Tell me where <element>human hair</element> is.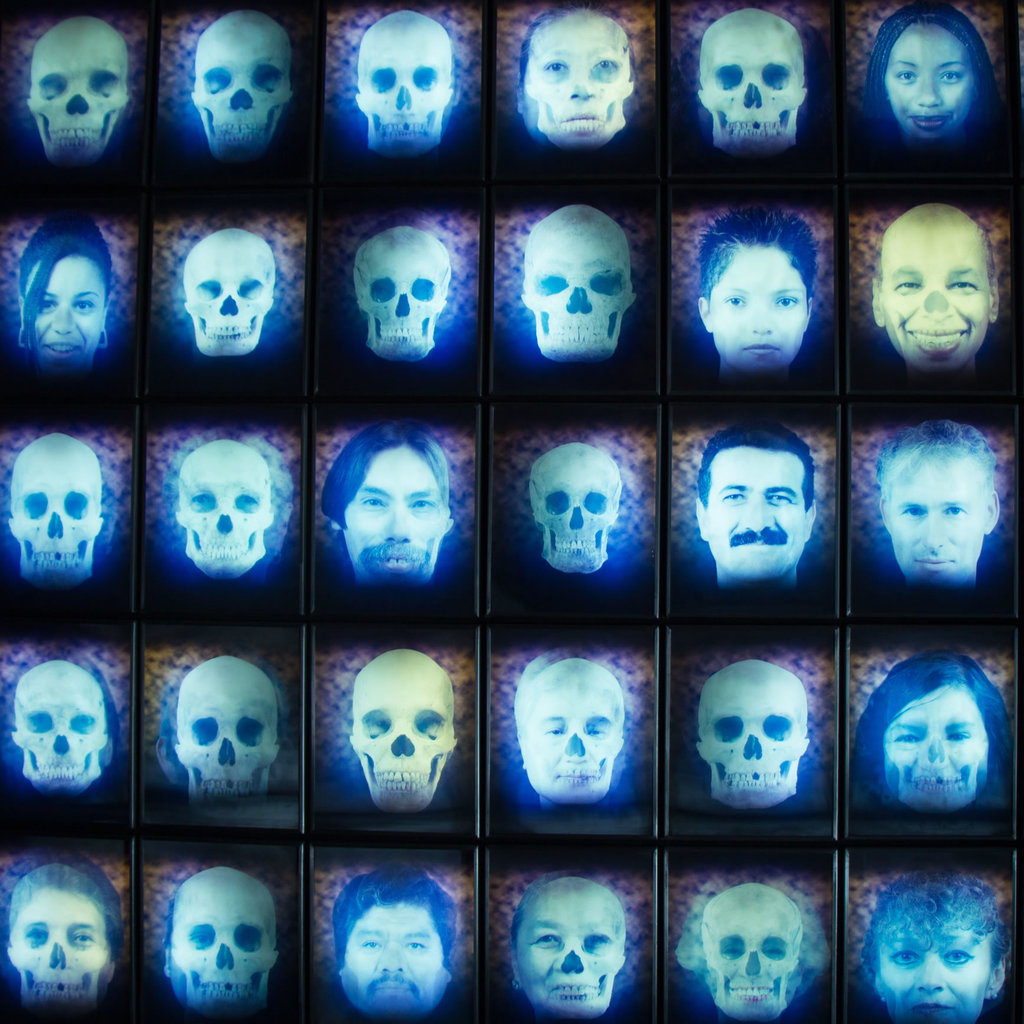
<element>human hair</element> is at <box>18,219,116,350</box>.
